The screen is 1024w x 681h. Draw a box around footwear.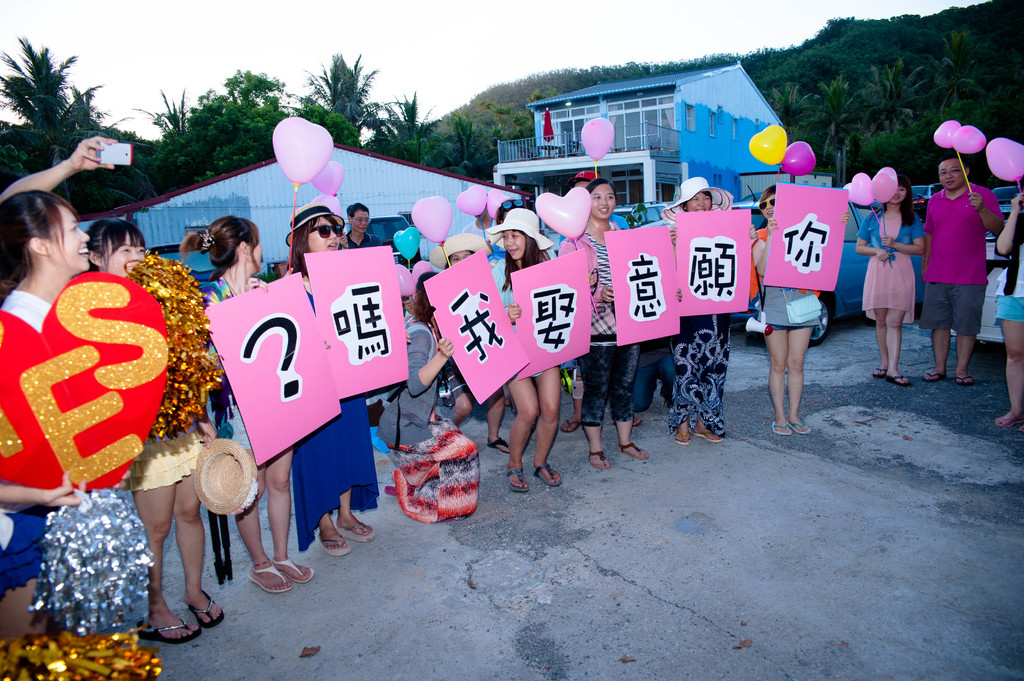
bbox=[485, 437, 508, 456].
